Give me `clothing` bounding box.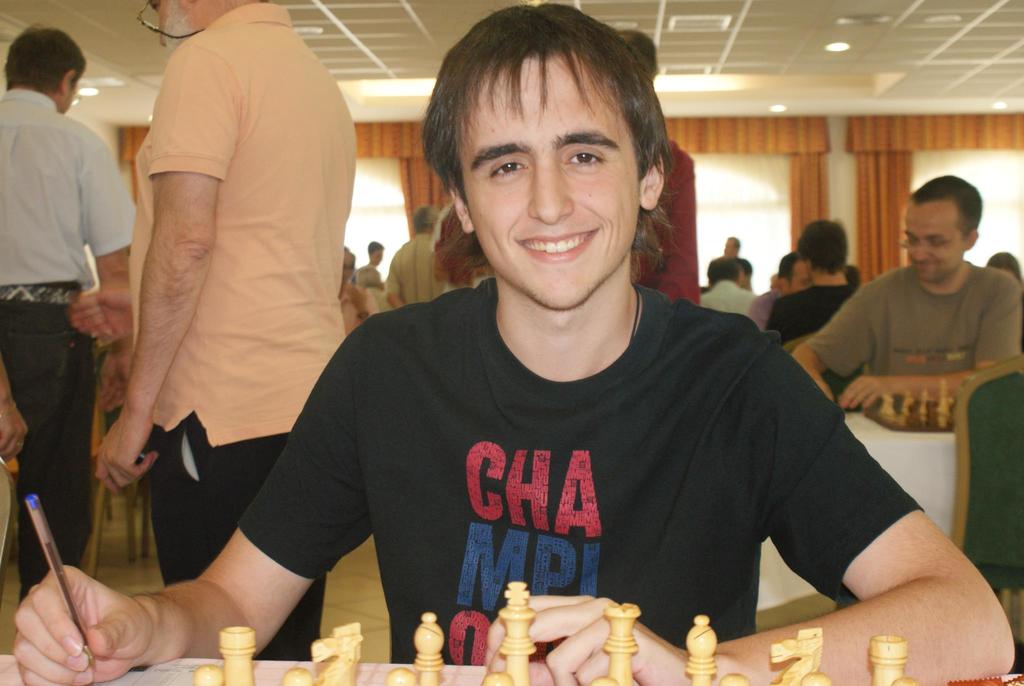
[349, 260, 381, 305].
